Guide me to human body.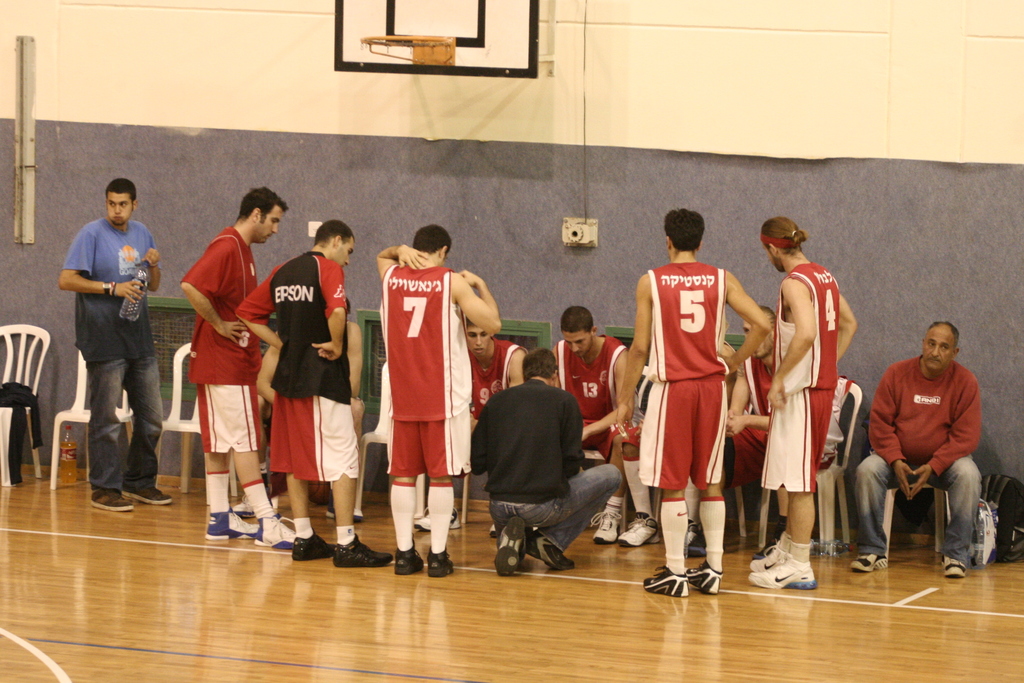
Guidance: 471, 379, 622, 578.
